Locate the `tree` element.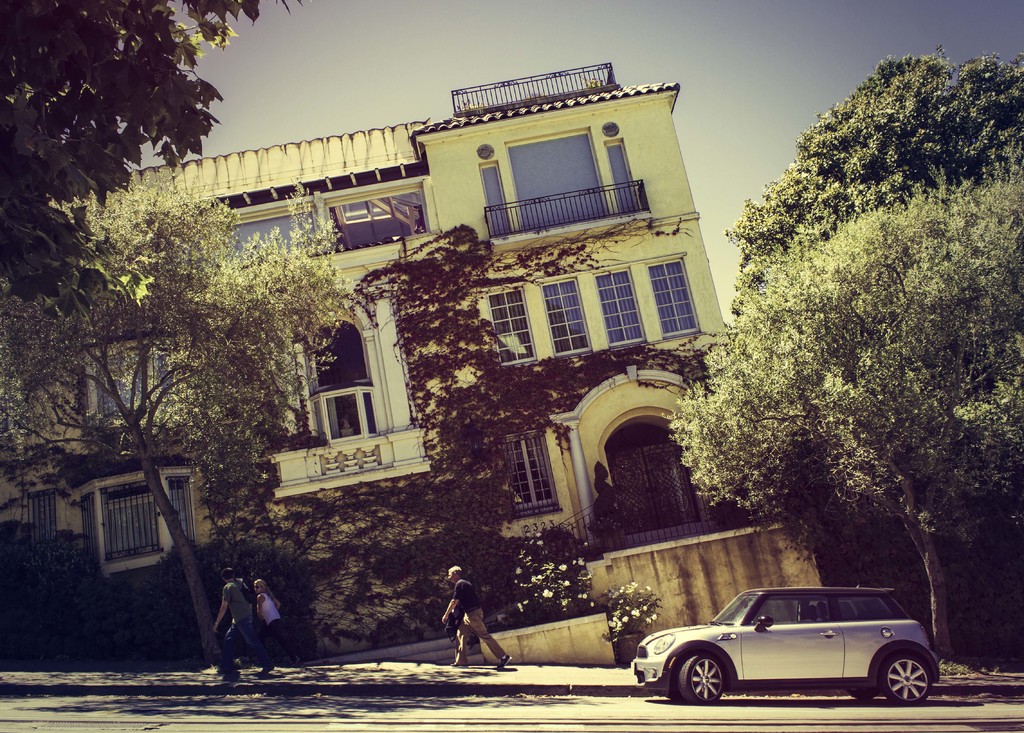
Element bbox: 662, 175, 1023, 665.
